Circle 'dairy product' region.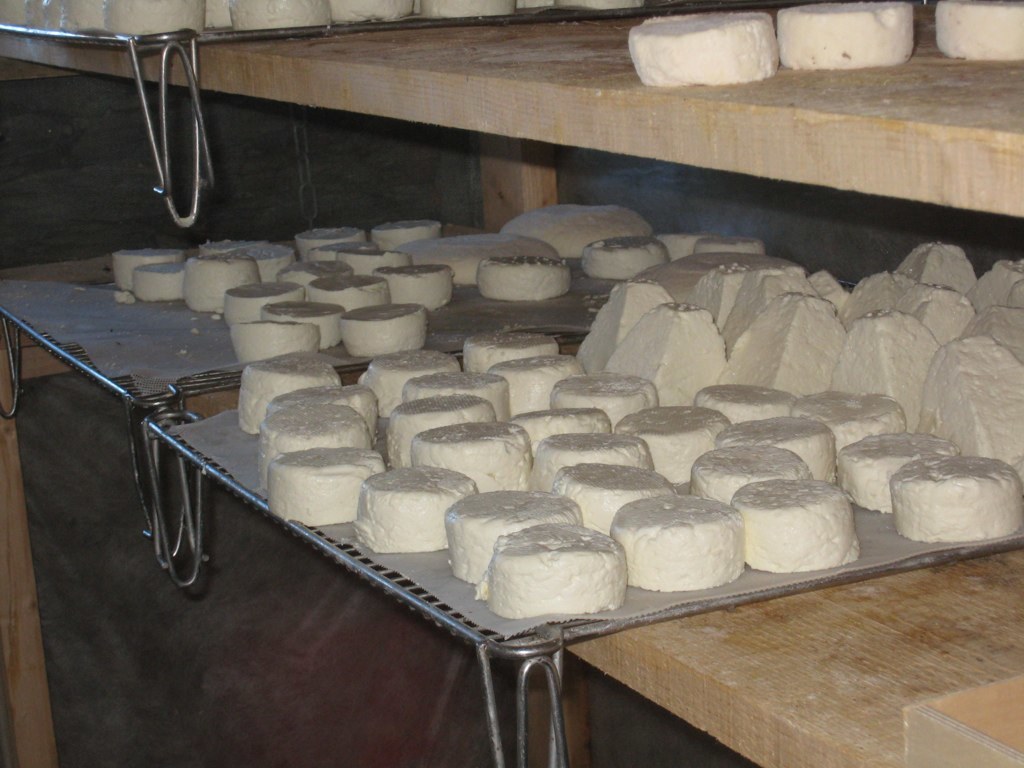
Region: {"left": 350, "top": 348, "right": 451, "bottom": 412}.
